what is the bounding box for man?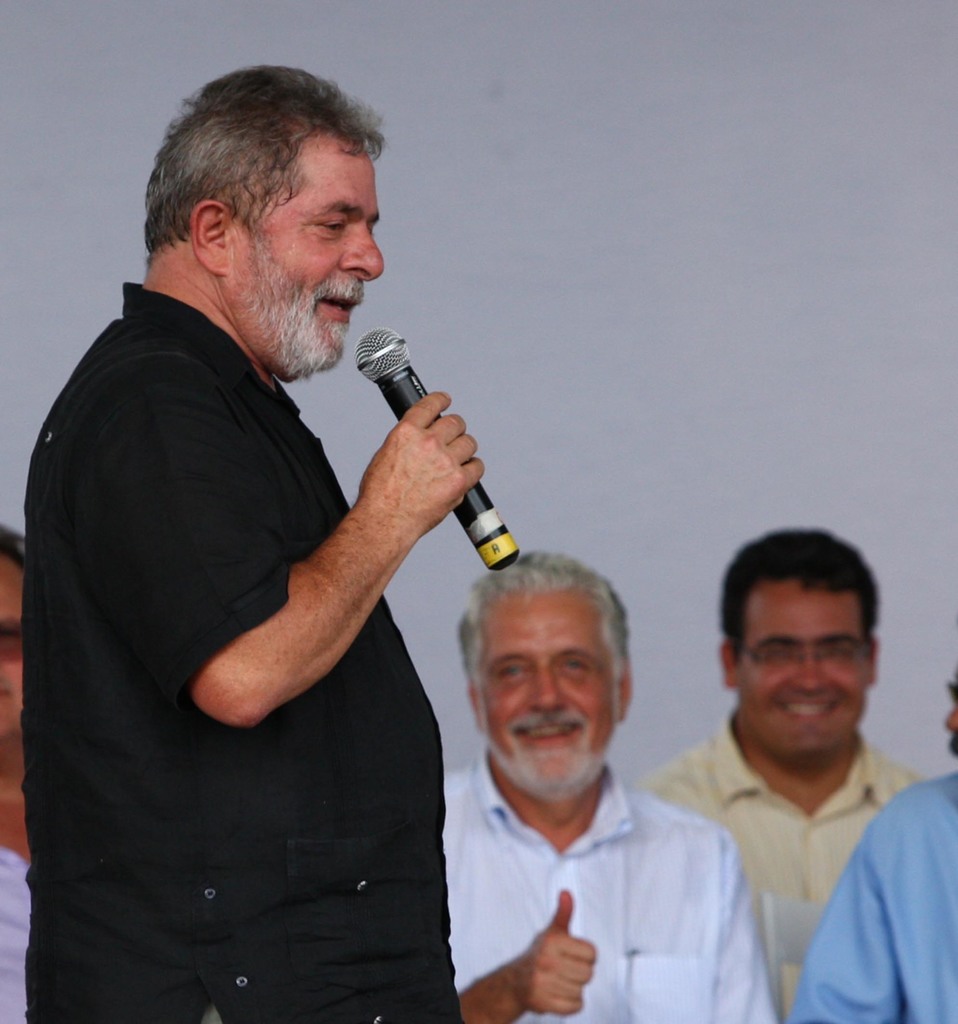
box=[8, 56, 490, 1023].
